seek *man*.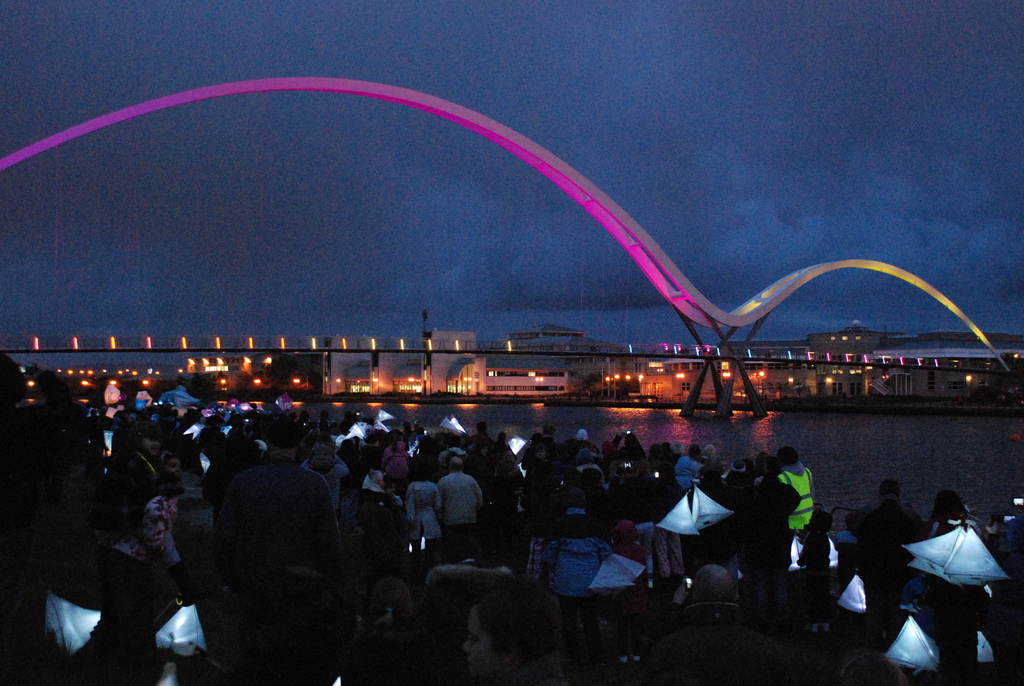
{"x1": 154, "y1": 444, "x2": 184, "y2": 562}.
